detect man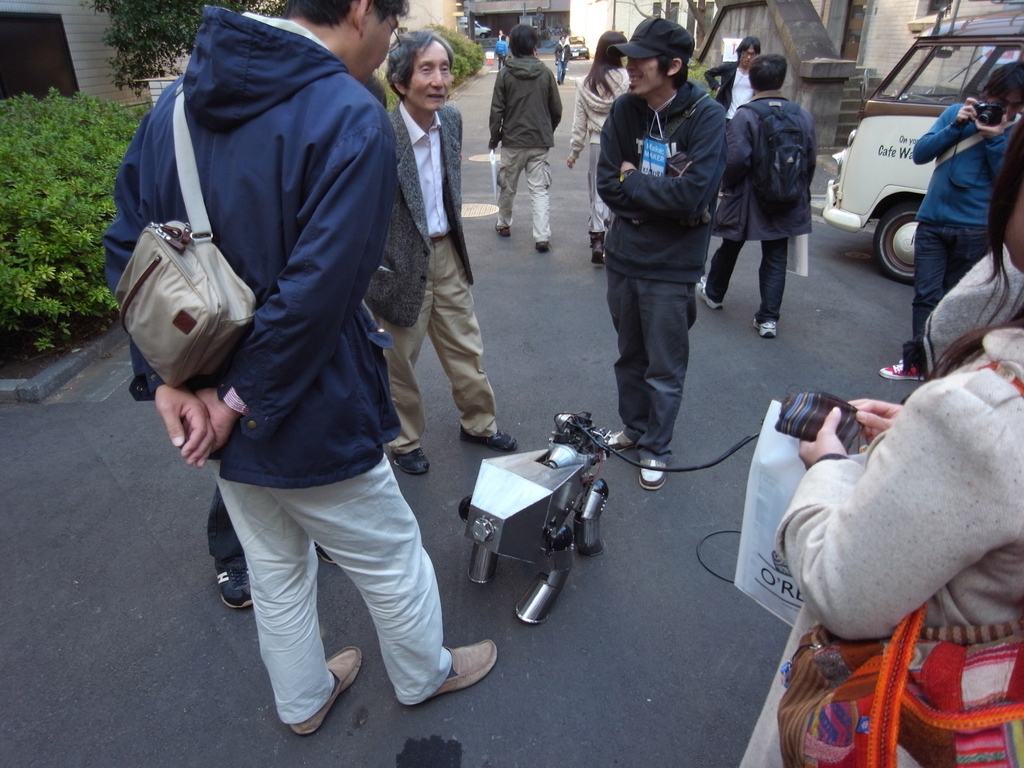
[591, 10, 731, 490]
